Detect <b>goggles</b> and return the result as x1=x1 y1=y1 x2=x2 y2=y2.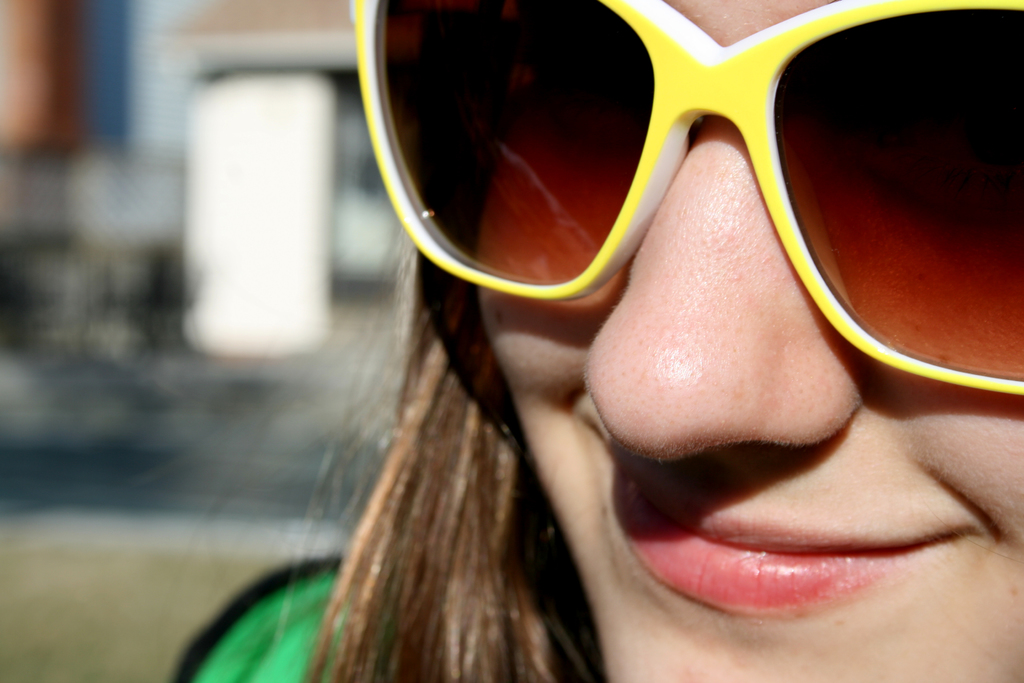
x1=336 y1=0 x2=1023 y2=393.
